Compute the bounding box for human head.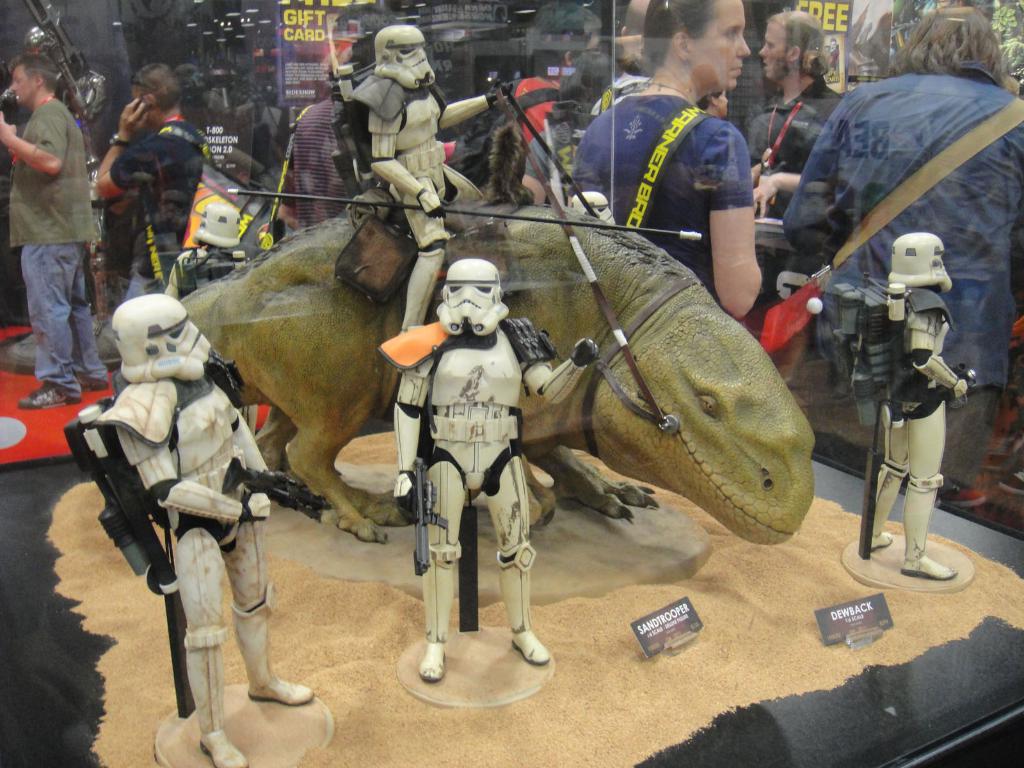
[x1=639, y1=0, x2=750, y2=86].
